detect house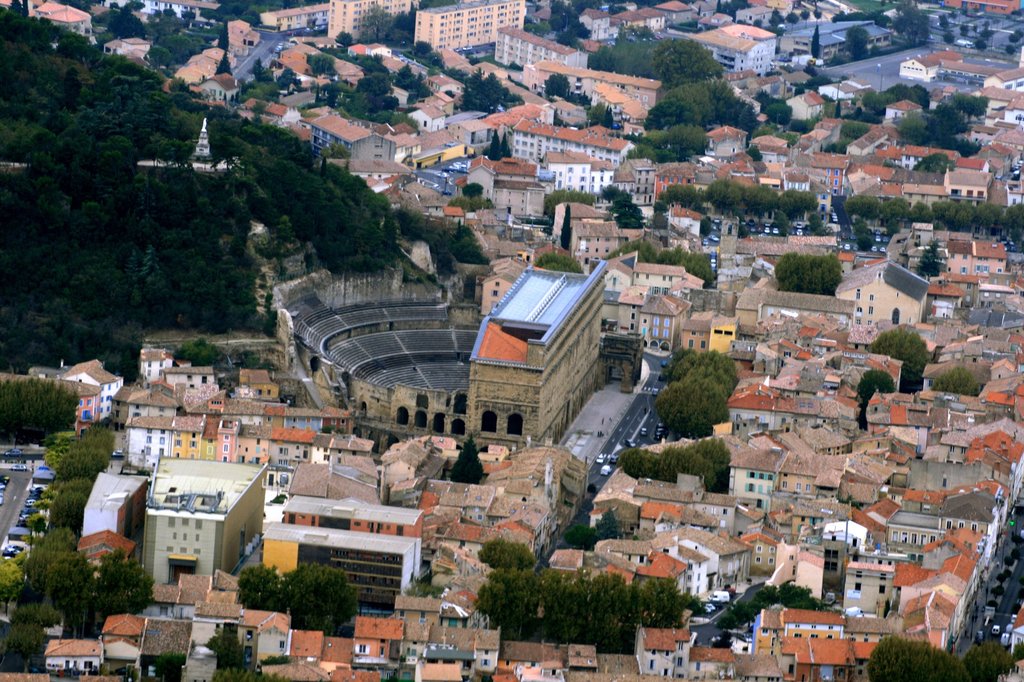
{"x1": 828, "y1": 517, "x2": 874, "y2": 568}
